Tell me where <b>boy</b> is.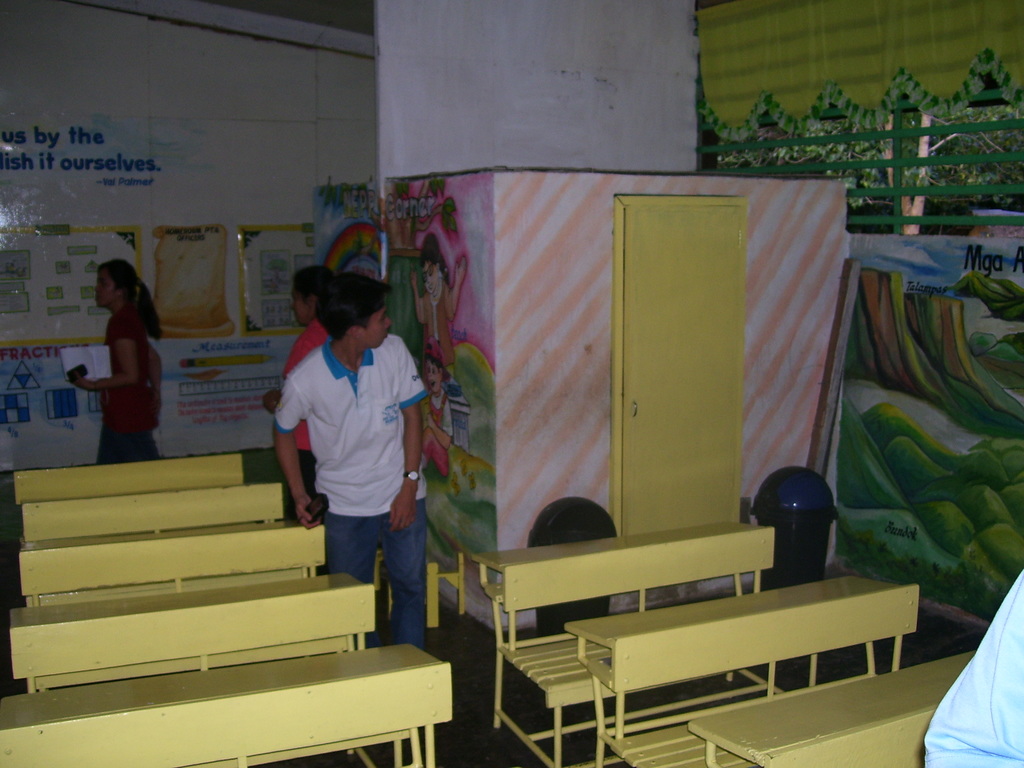
<b>boy</b> is at [x1=266, y1=278, x2=451, y2=655].
